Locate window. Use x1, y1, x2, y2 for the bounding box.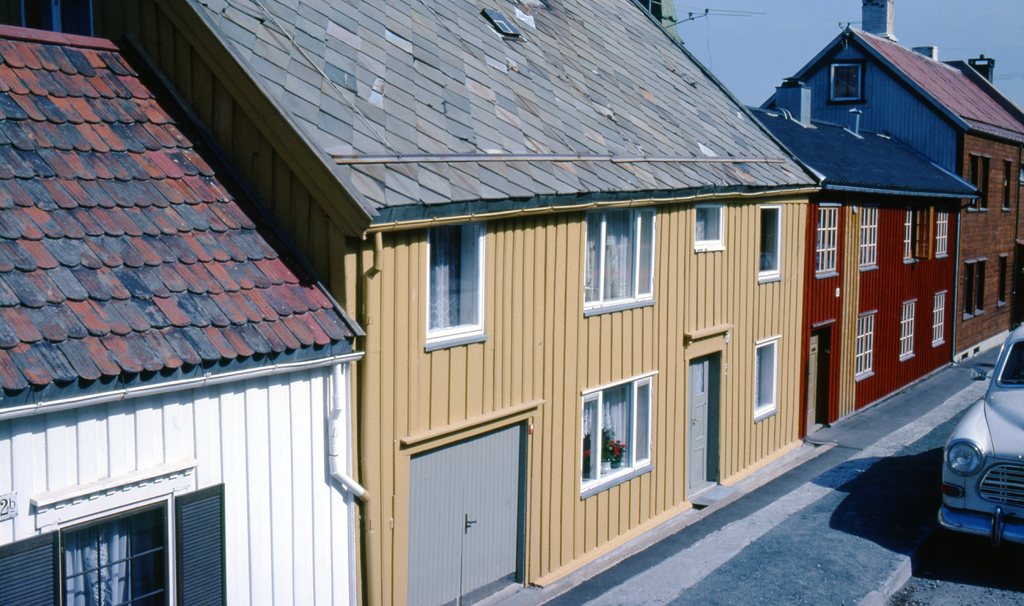
962, 261, 975, 320.
